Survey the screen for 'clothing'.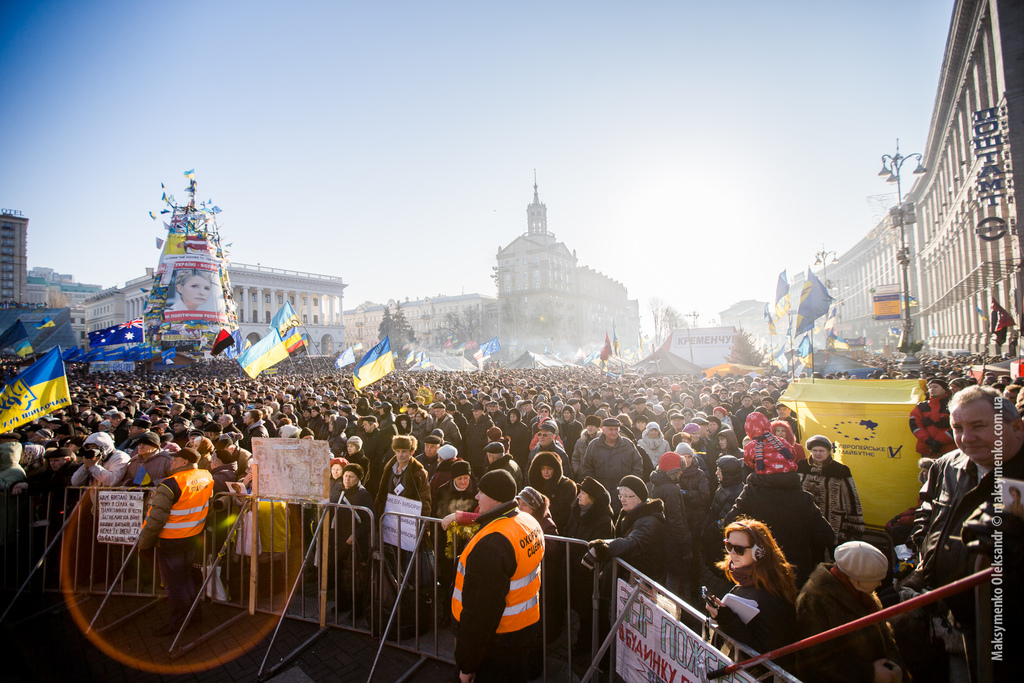
Survey found: x1=361, y1=432, x2=383, y2=461.
